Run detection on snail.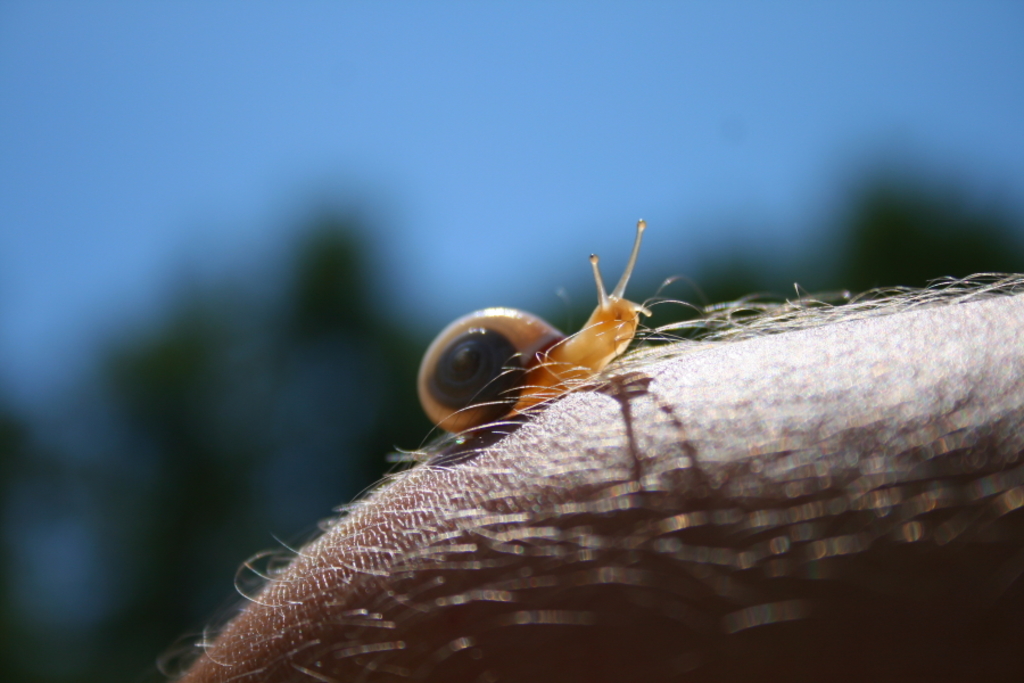
Result: detection(408, 216, 658, 462).
